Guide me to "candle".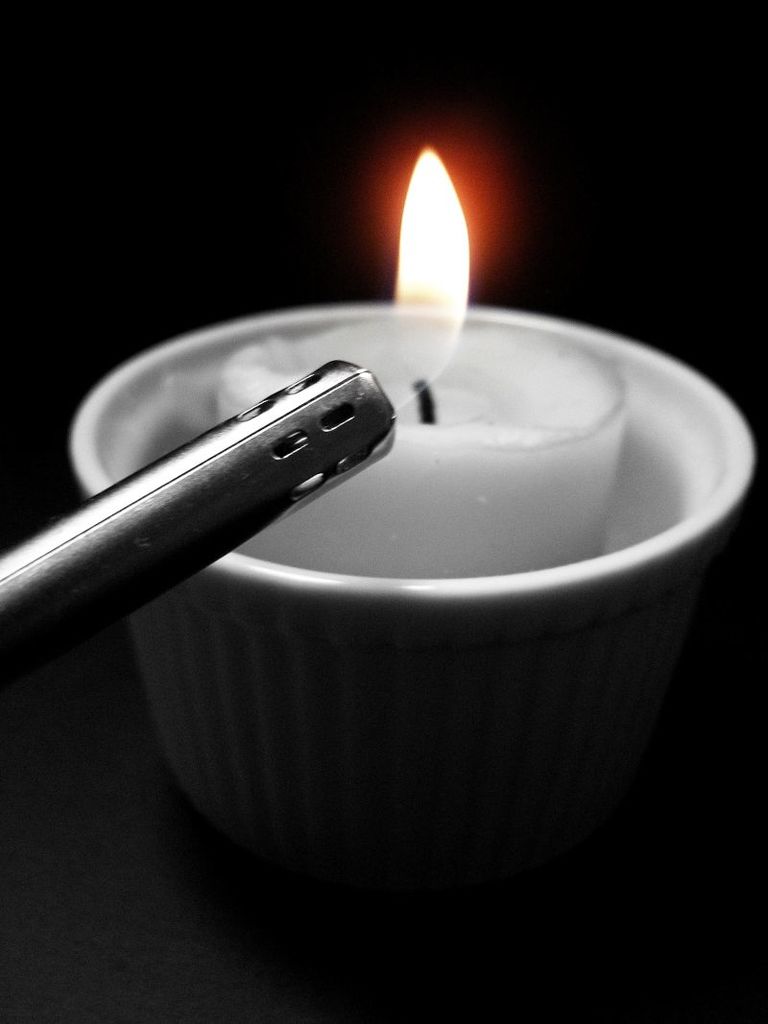
Guidance: bbox=(216, 136, 627, 584).
